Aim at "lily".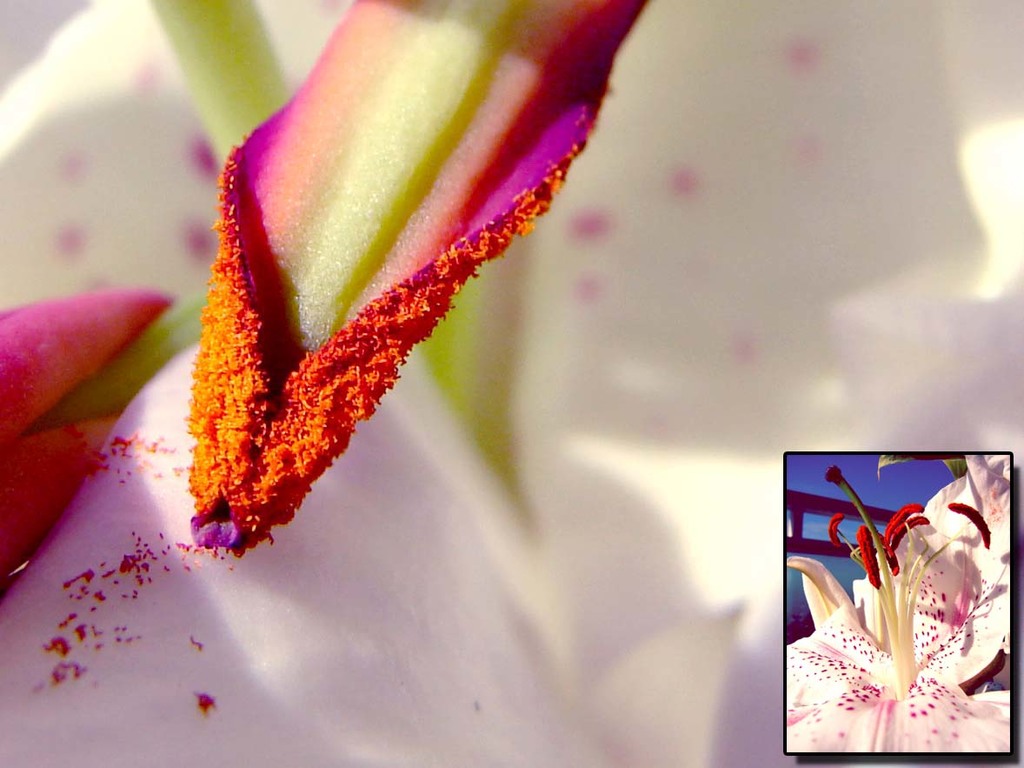
Aimed at 788,452,1018,753.
